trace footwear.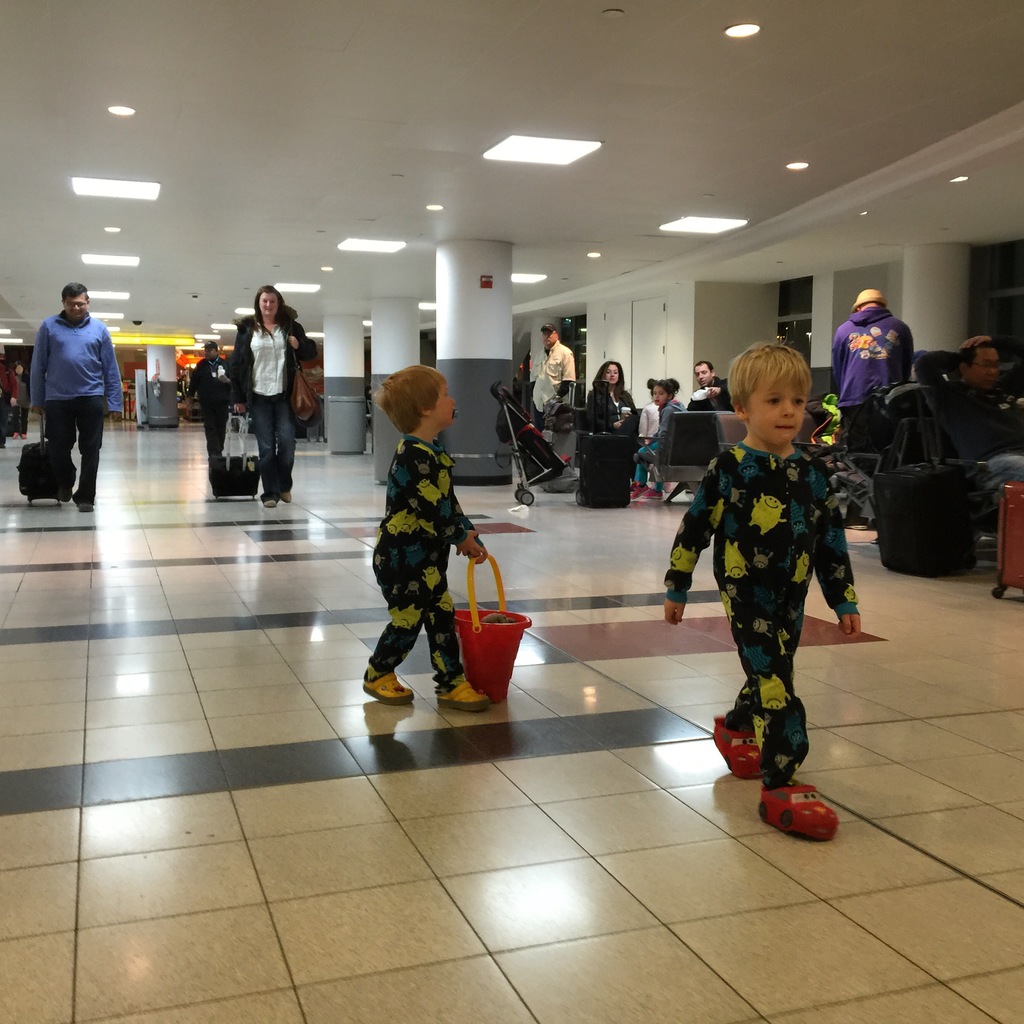
Traced to x1=436, y1=678, x2=488, y2=709.
